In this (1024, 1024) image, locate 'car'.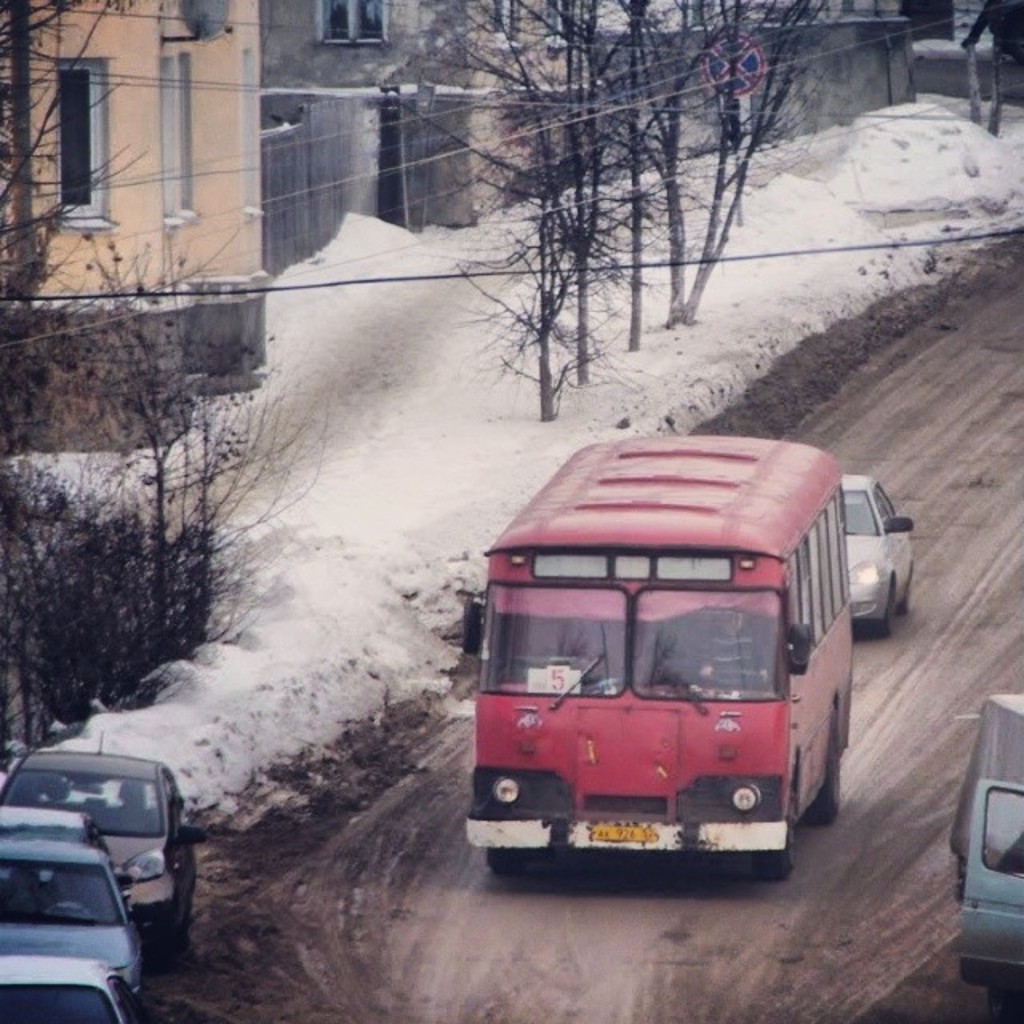
Bounding box: rect(0, 950, 149, 1022).
